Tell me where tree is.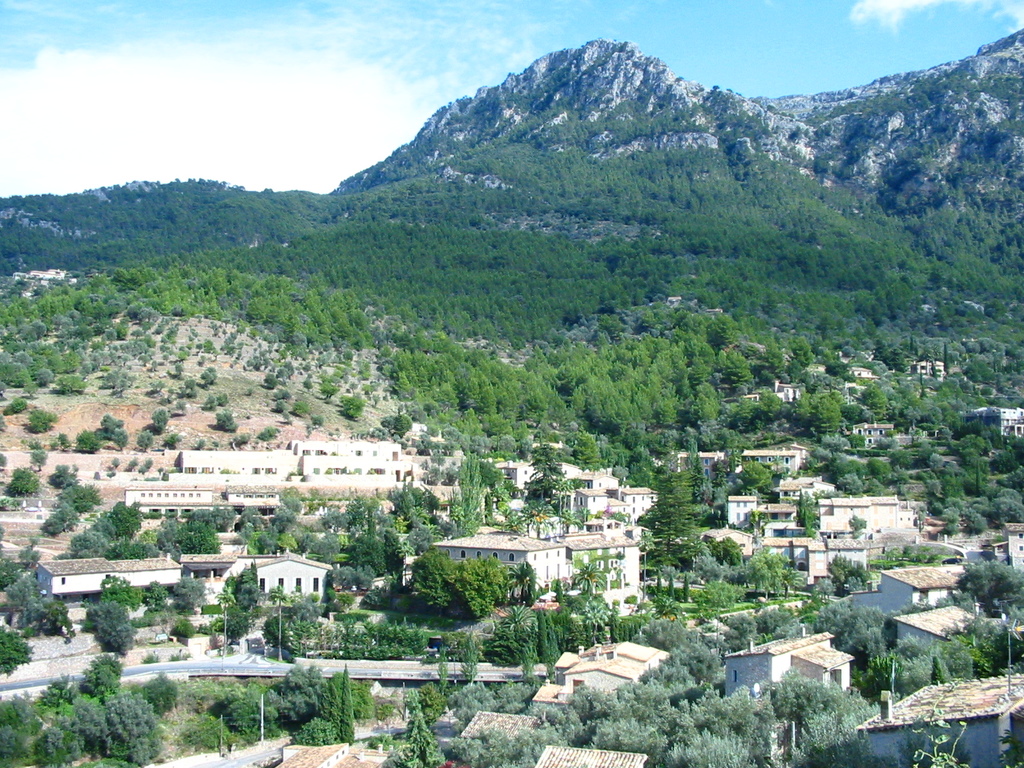
tree is at region(216, 583, 235, 664).
